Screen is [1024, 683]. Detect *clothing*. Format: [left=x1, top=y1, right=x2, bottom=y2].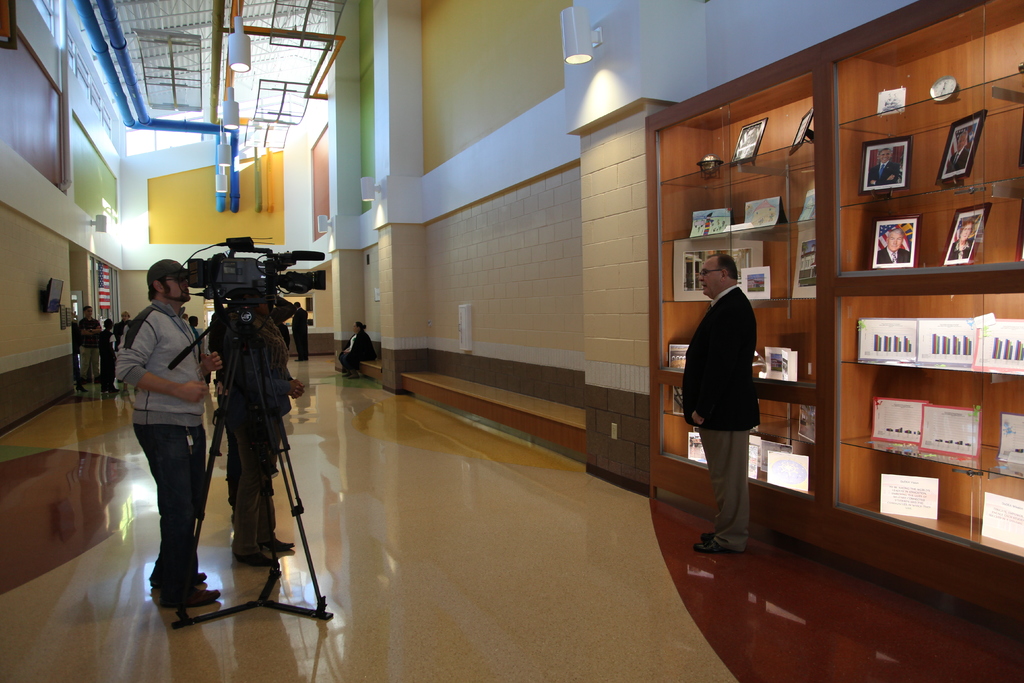
[left=102, top=328, right=118, bottom=383].
